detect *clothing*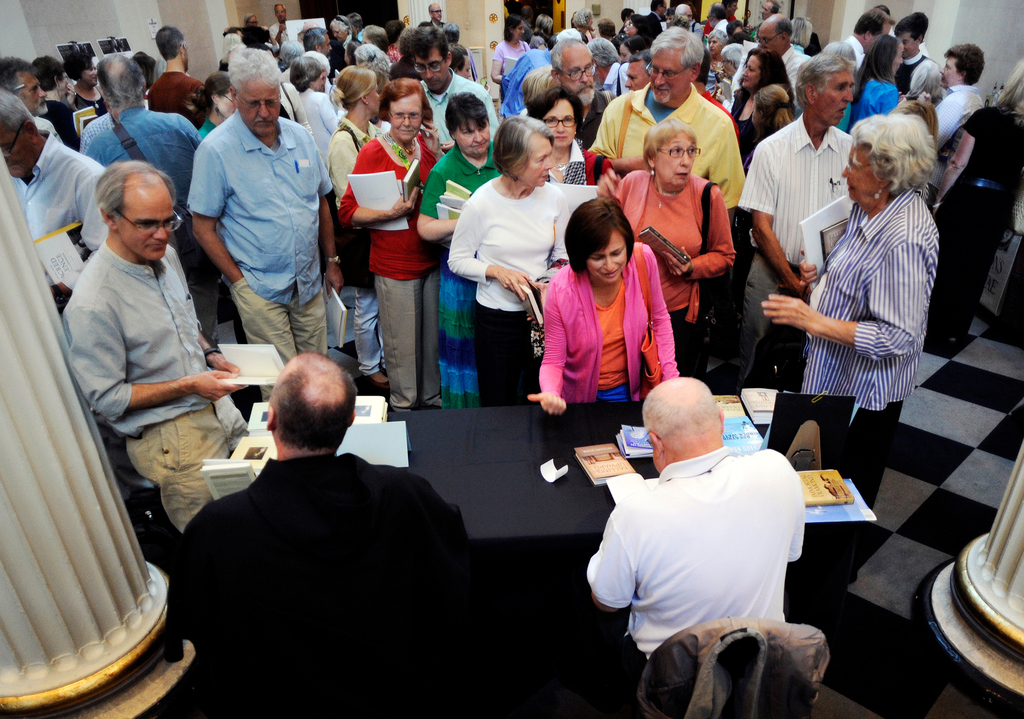
bbox=(38, 97, 74, 146)
